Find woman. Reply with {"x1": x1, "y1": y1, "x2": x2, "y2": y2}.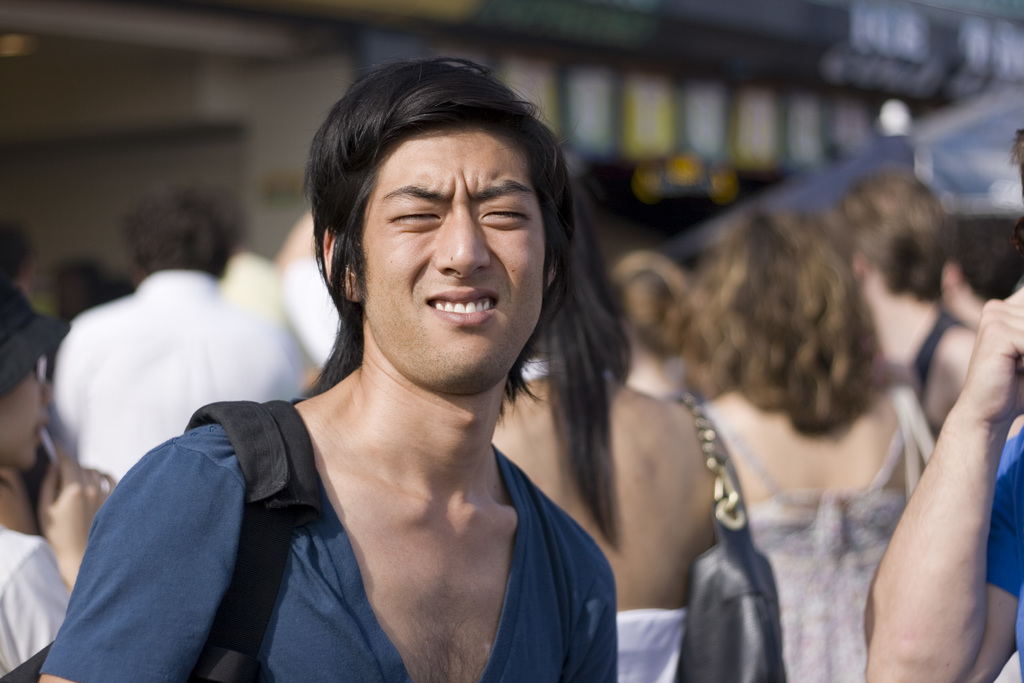
{"x1": 674, "y1": 217, "x2": 934, "y2": 677}.
